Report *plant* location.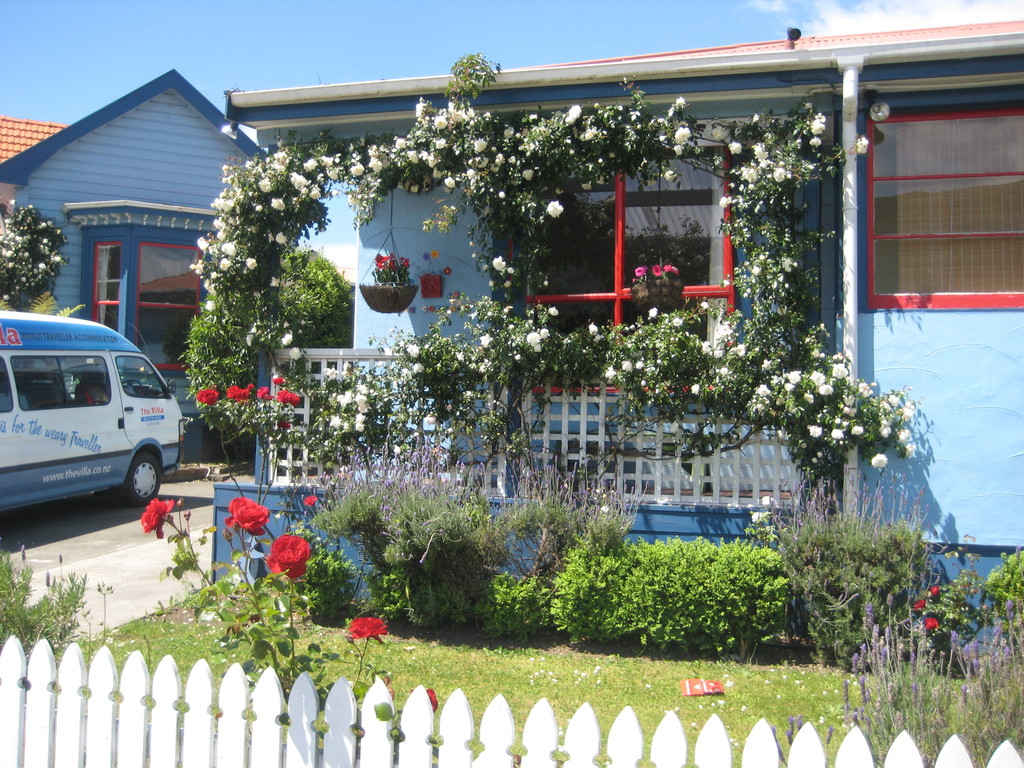
Report: bbox(282, 518, 352, 630).
